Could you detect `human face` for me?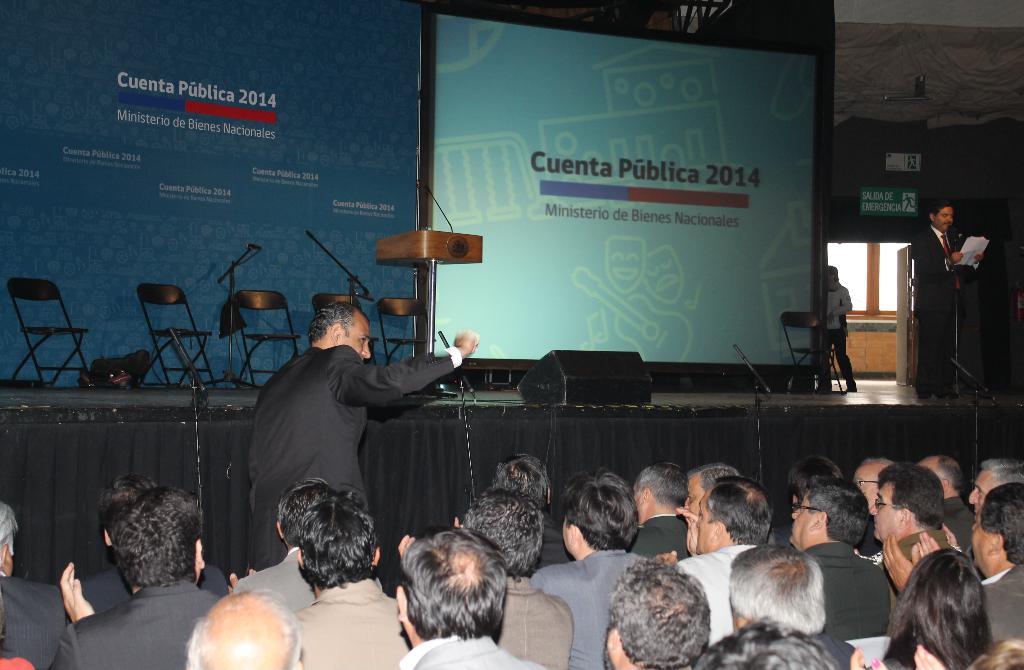
Detection result: pyautogui.locateOnScreen(850, 455, 881, 510).
